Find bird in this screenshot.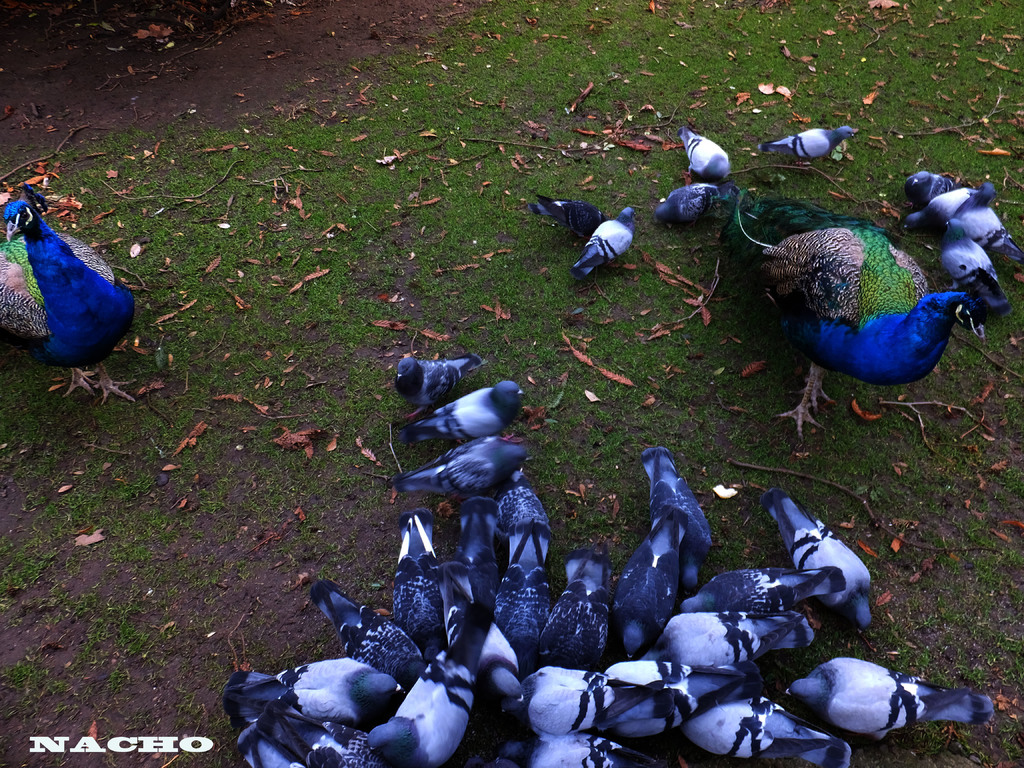
The bounding box for bird is l=314, t=584, r=431, b=696.
